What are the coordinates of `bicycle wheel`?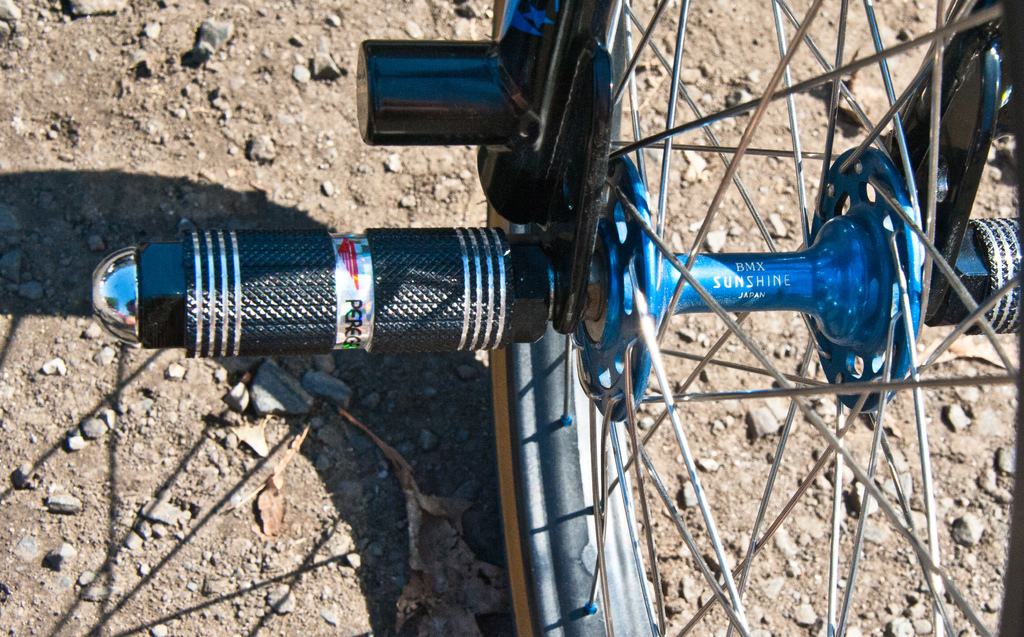
[490, 0, 1023, 636].
